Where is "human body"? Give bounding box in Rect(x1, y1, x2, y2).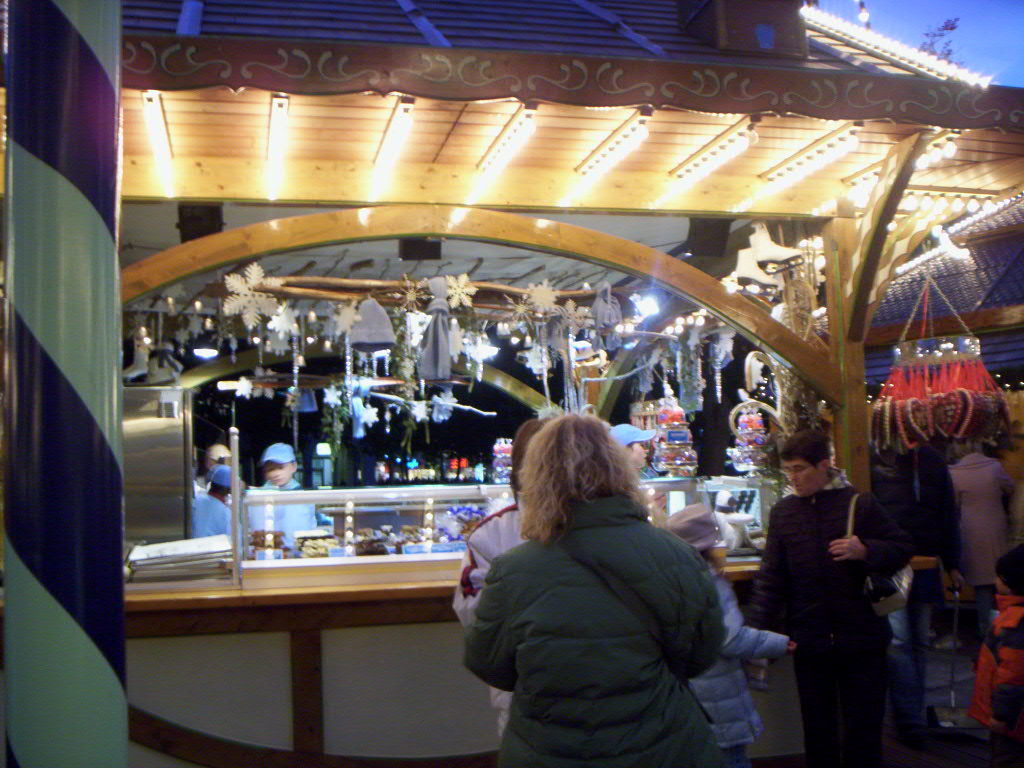
Rect(747, 475, 905, 767).
